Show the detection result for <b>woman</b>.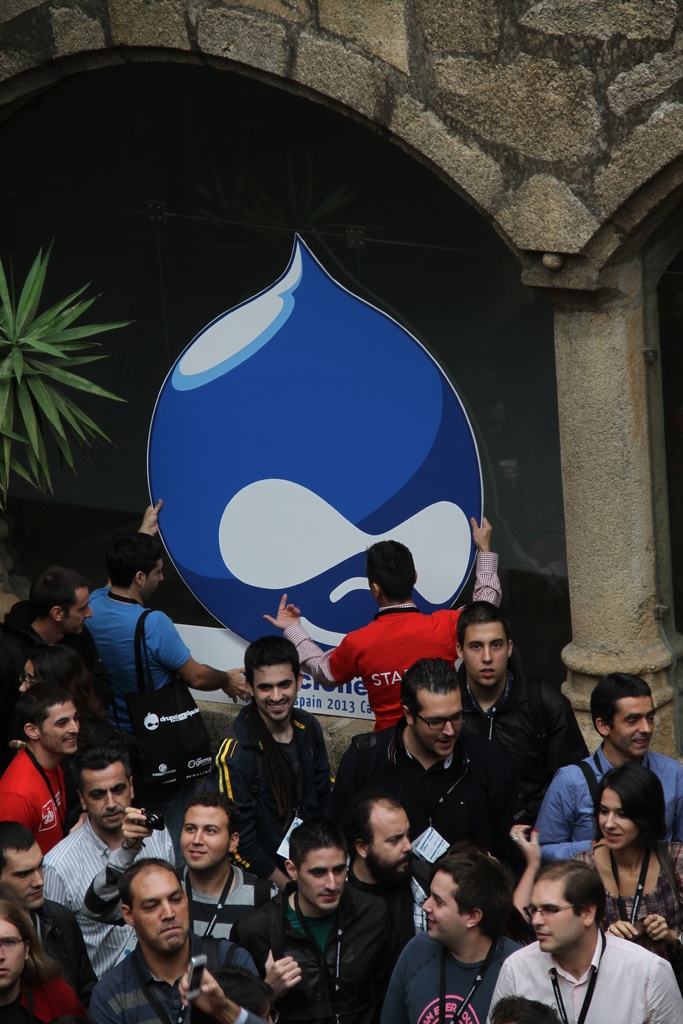
<box>573,759,682,980</box>.
